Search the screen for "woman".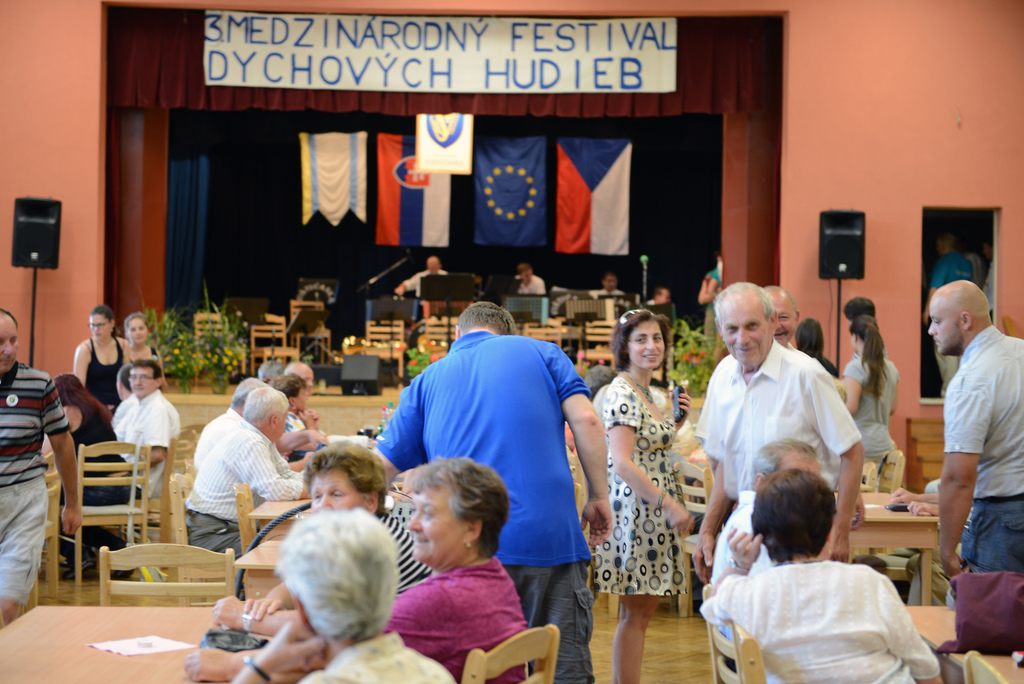
Found at [x1=269, y1=372, x2=335, y2=462].
